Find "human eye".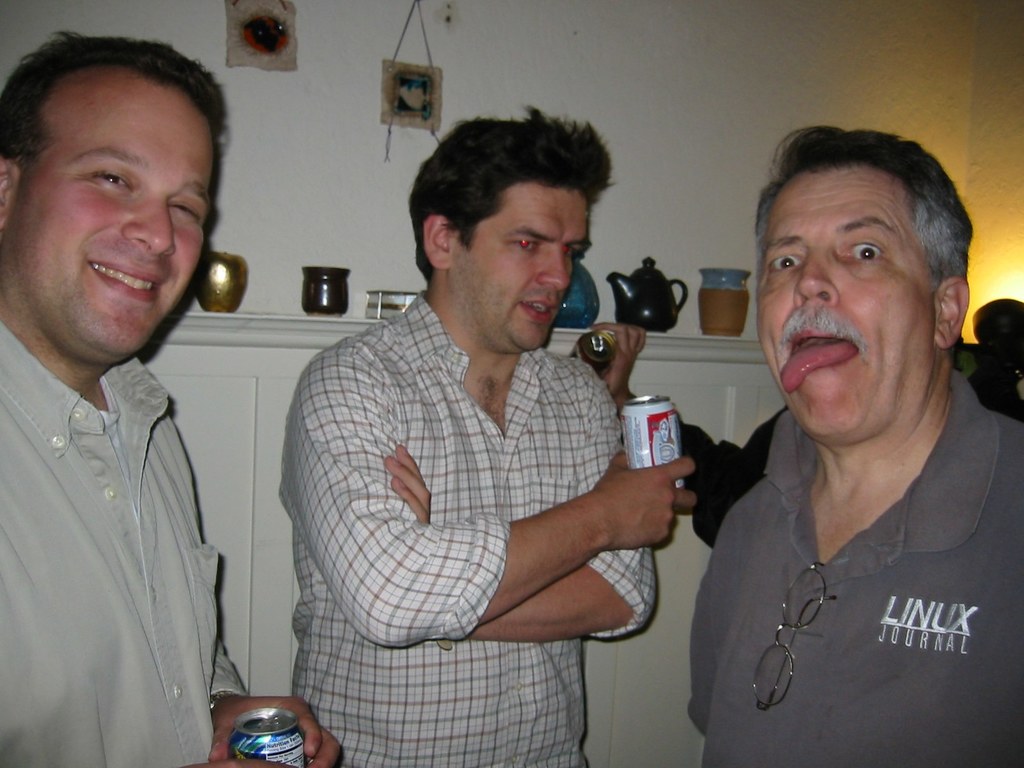
[x1=505, y1=233, x2=541, y2=258].
